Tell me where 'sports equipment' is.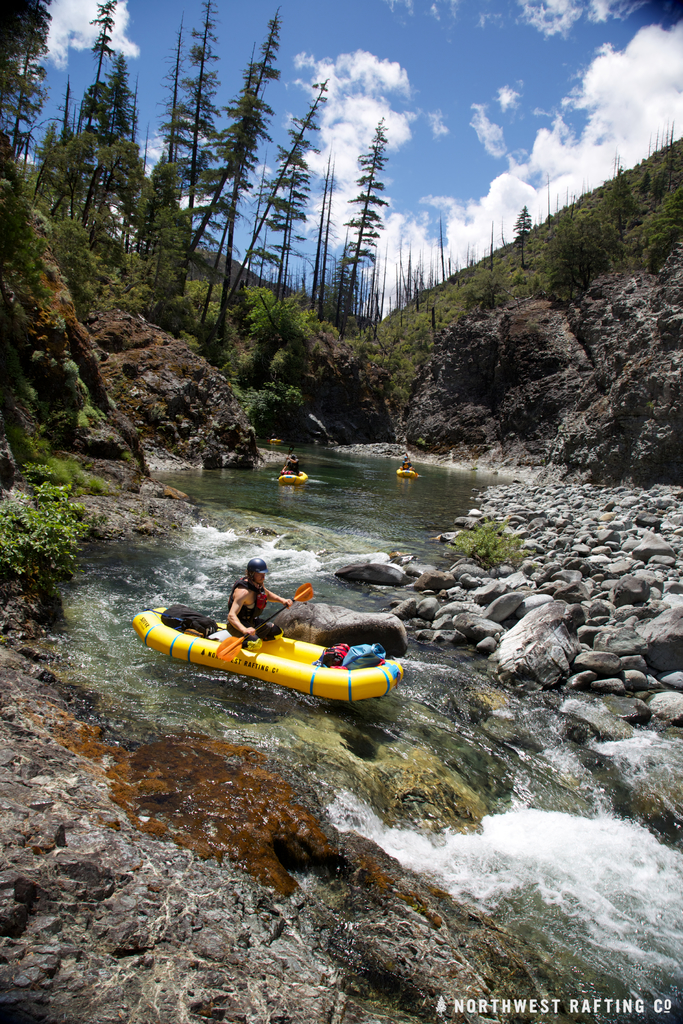
'sports equipment' is at select_region(396, 470, 422, 479).
